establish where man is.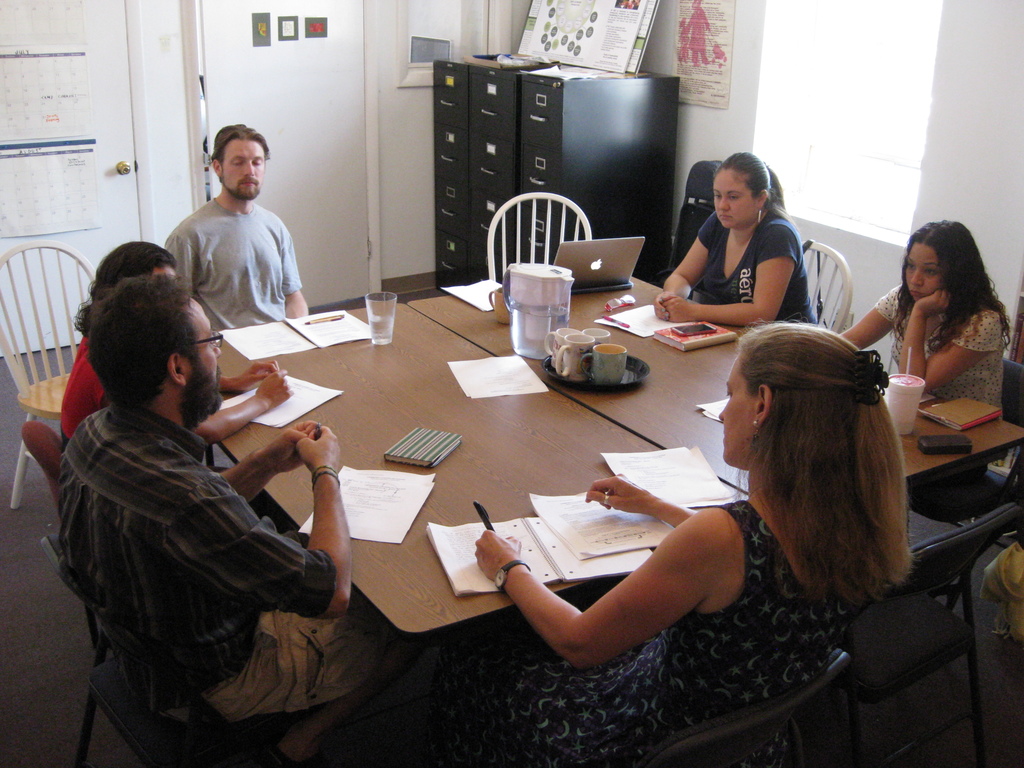
Established at [157, 127, 308, 330].
